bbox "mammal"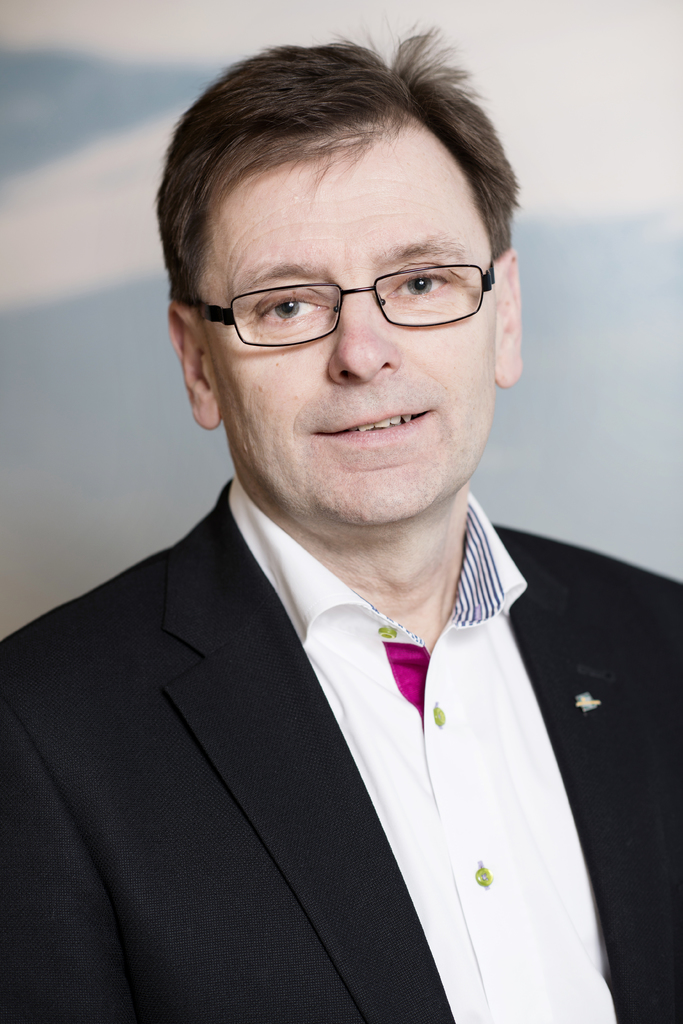
detection(2, 48, 617, 1016)
